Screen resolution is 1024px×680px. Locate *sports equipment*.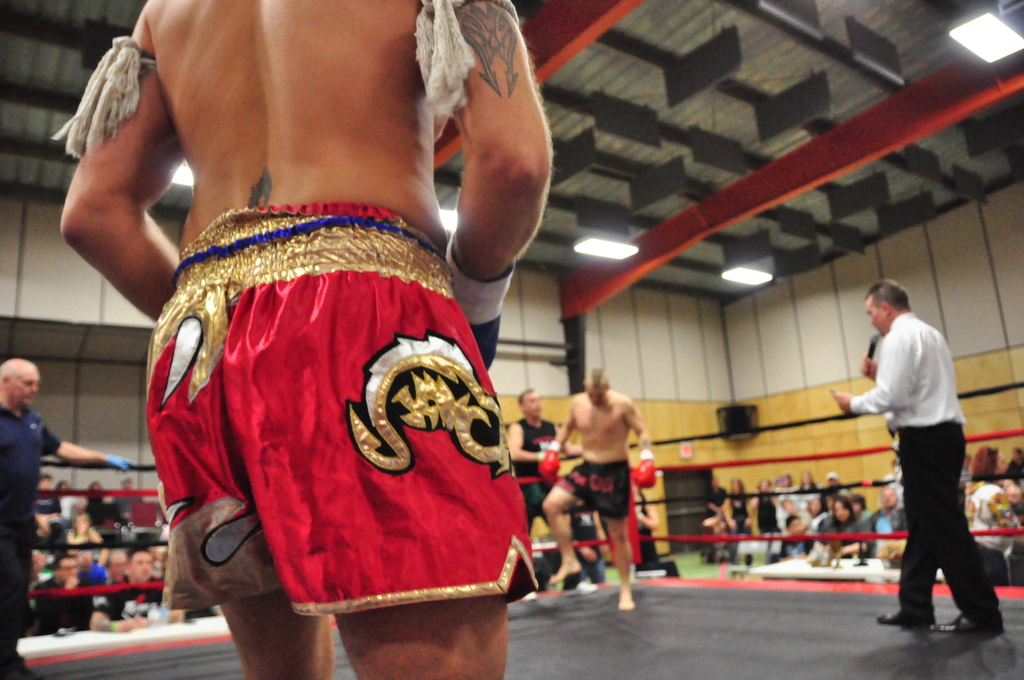
[left=628, top=460, right=657, bottom=490].
